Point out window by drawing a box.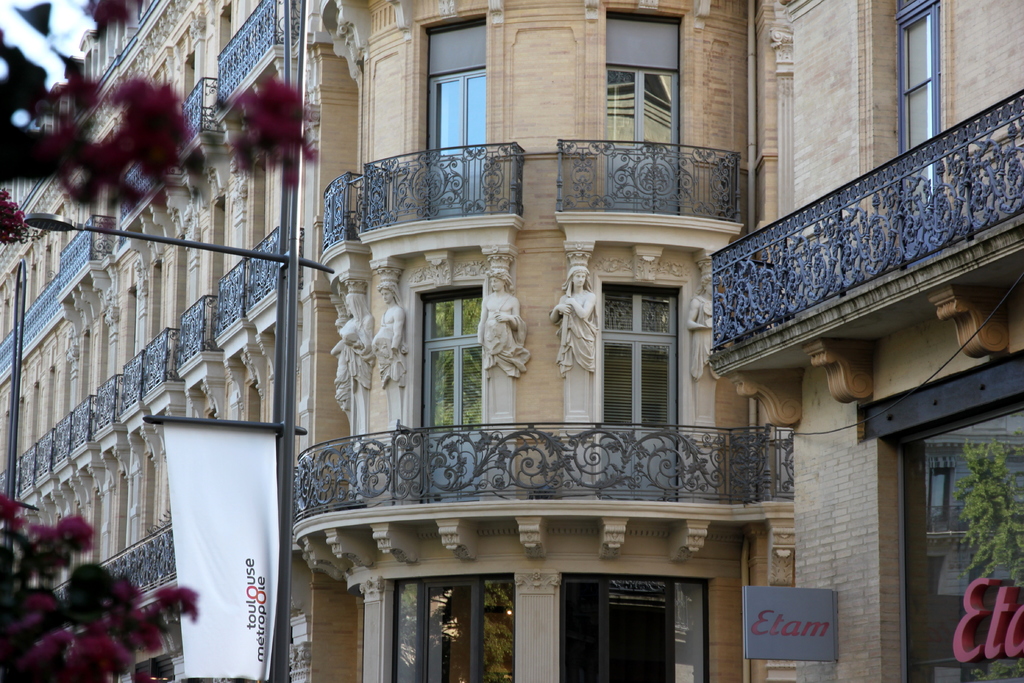
(left=412, top=265, right=497, bottom=439).
